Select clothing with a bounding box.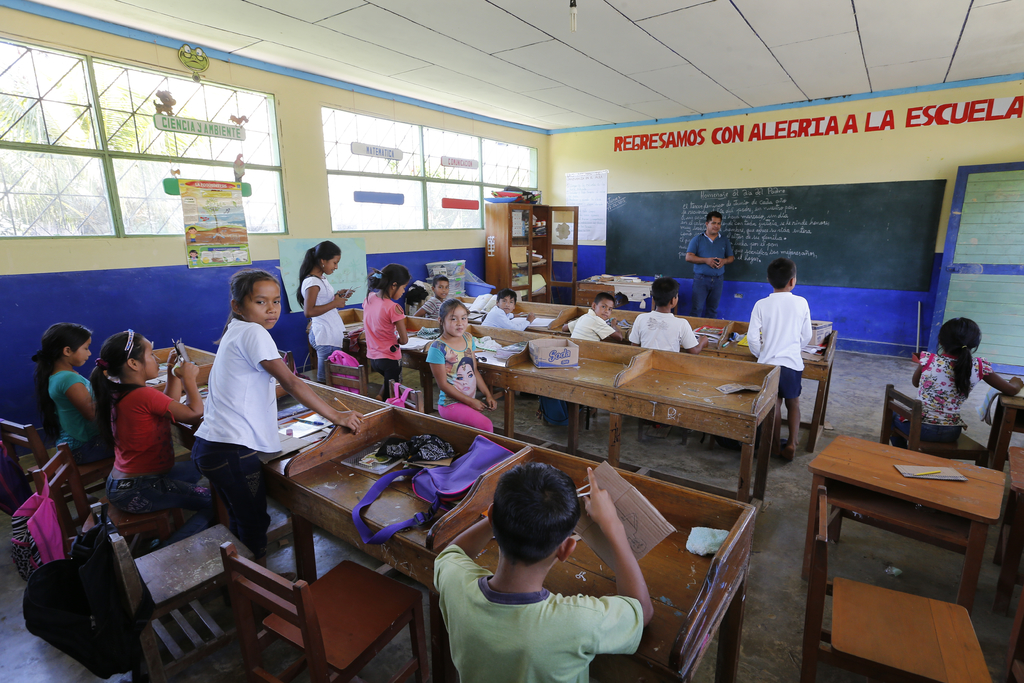
435:398:492:427.
